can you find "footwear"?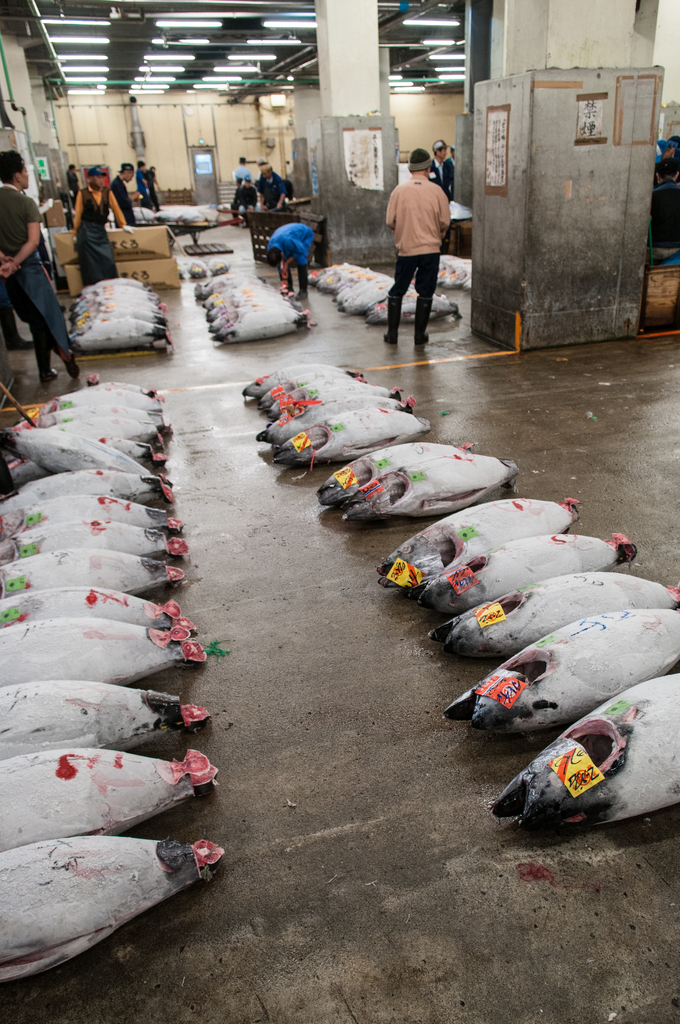
Yes, bounding box: detection(65, 348, 80, 379).
